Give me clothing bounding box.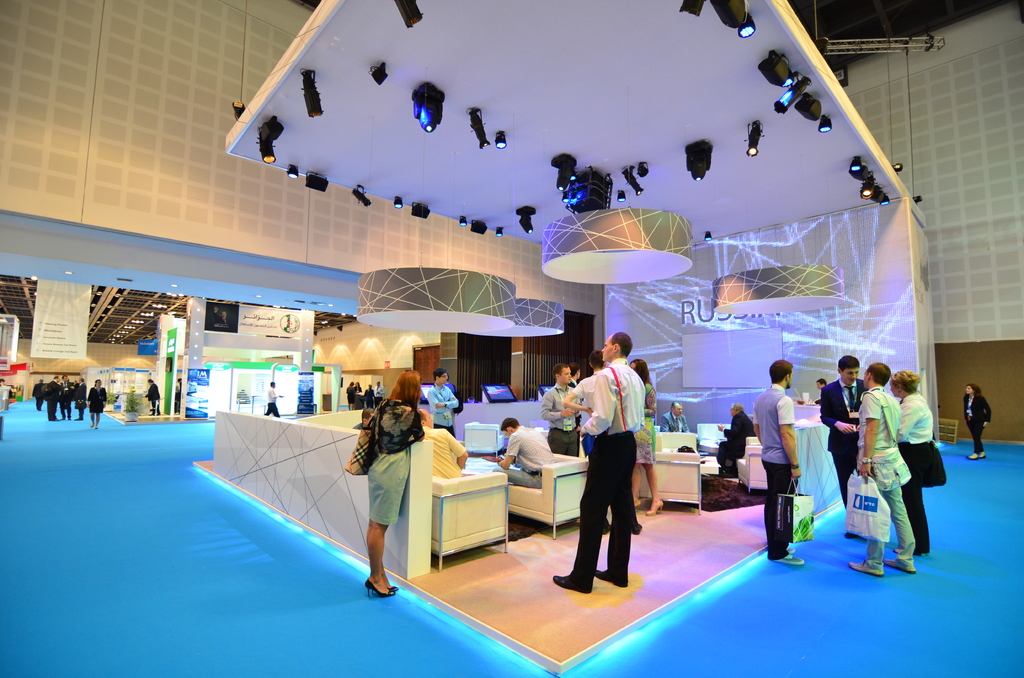
[x1=857, y1=390, x2=913, y2=571].
